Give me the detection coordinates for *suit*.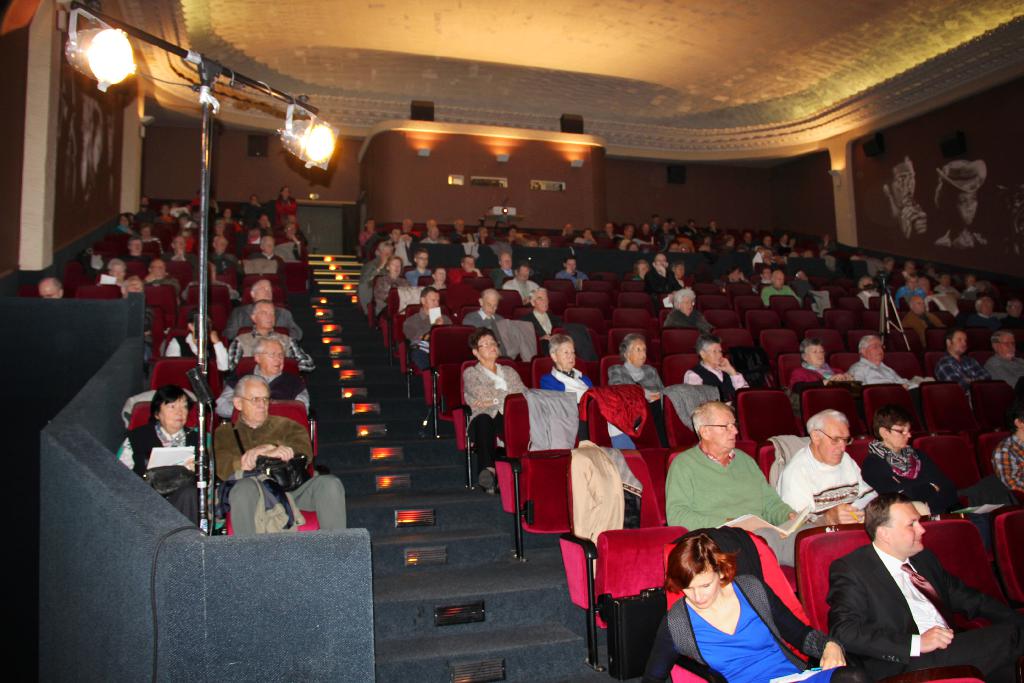
x1=824 y1=541 x2=1023 y2=682.
